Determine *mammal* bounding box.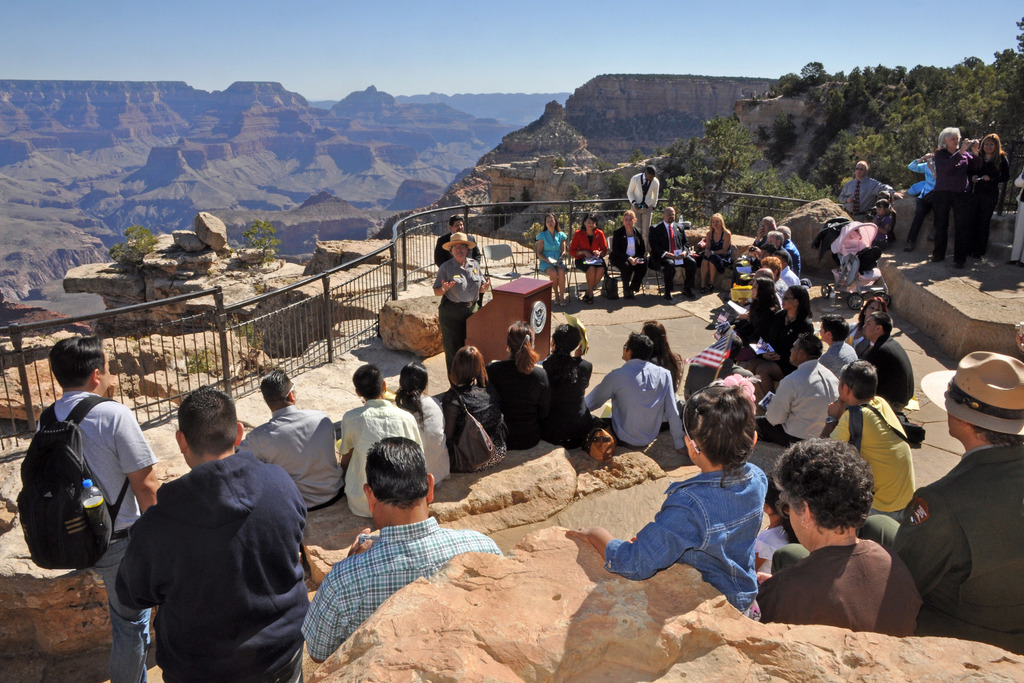
Determined: BBox(837, 158, 905, 224).
